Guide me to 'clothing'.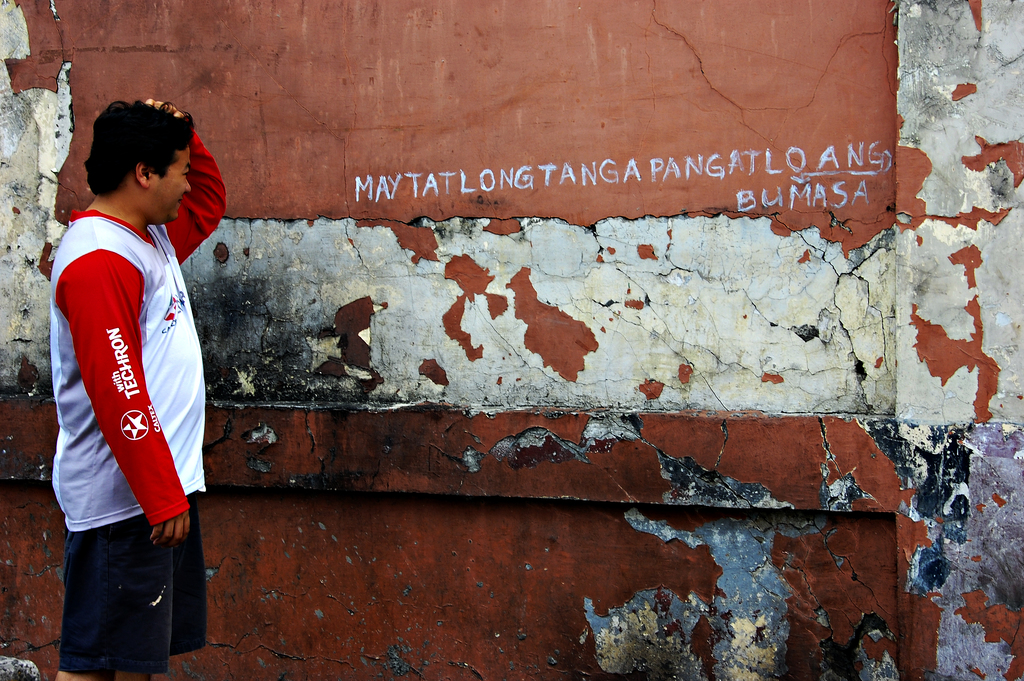
Guidance: 48 123 227 532.
